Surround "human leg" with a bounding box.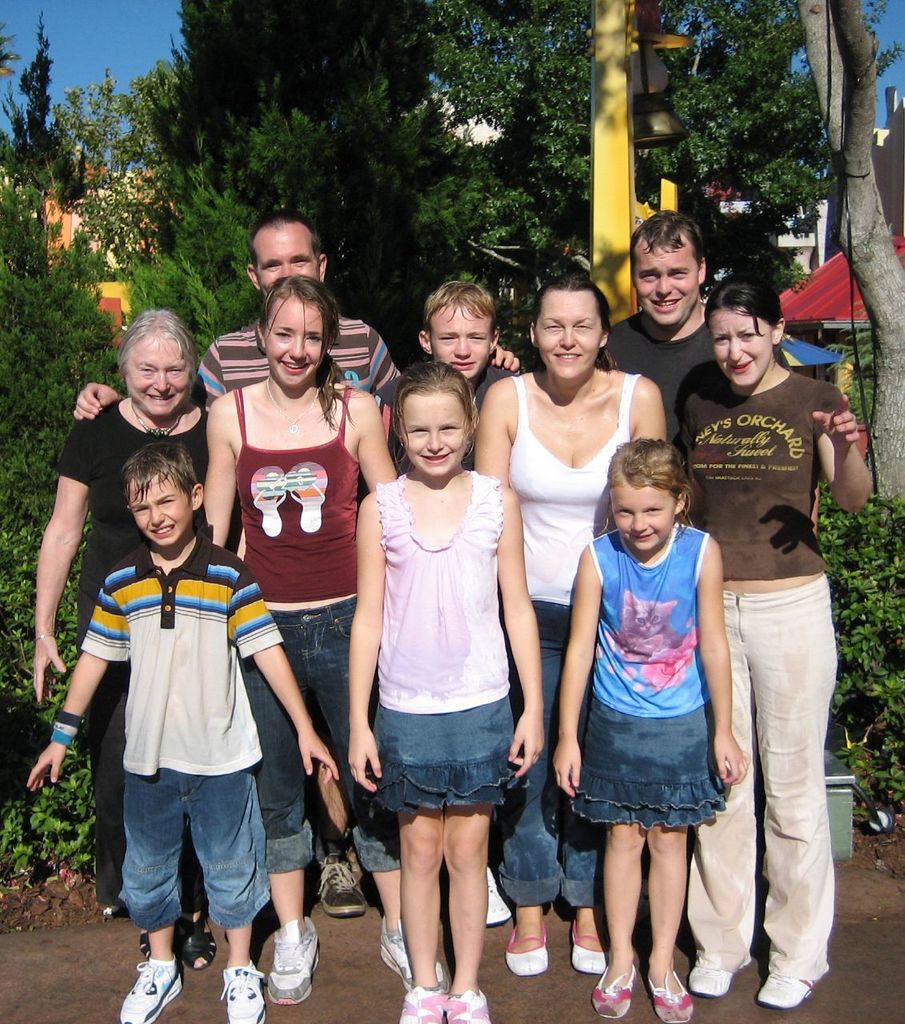
501 619 552 958.
